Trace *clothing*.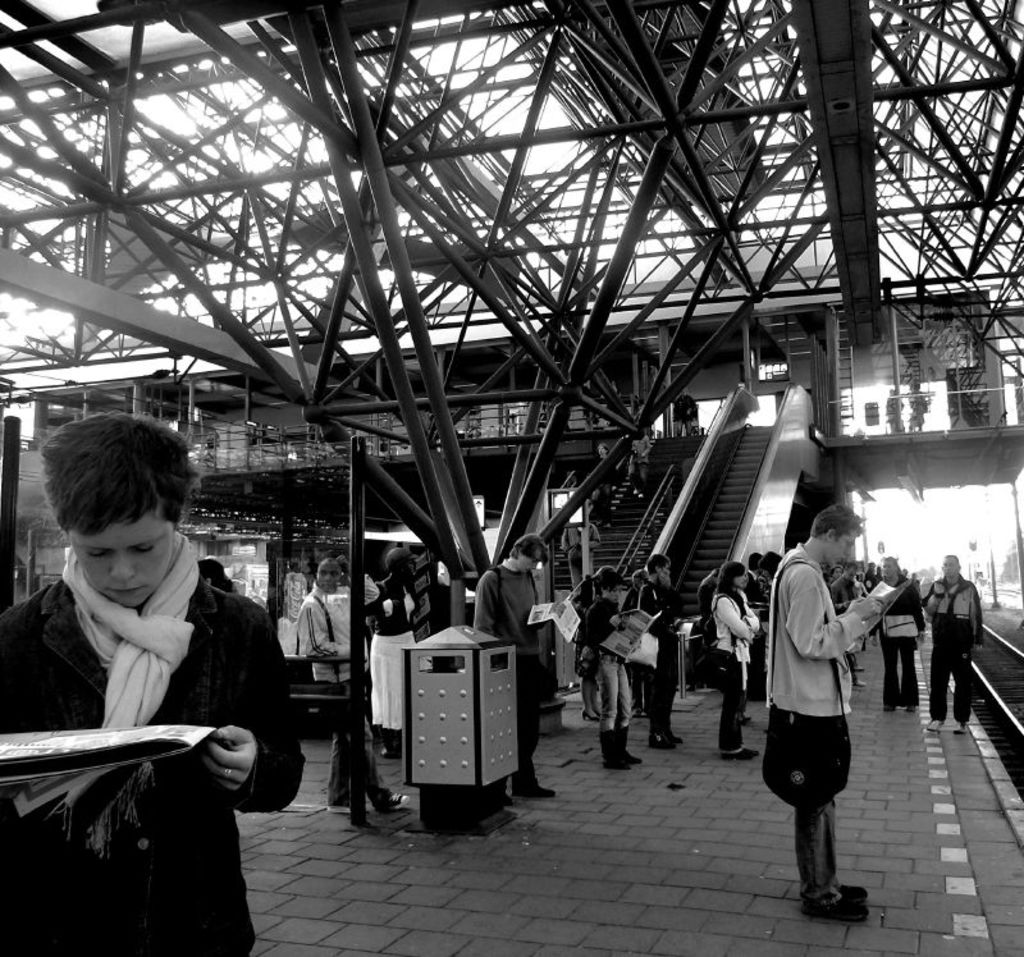
Traced to rect(639, 580, 682, 733).
